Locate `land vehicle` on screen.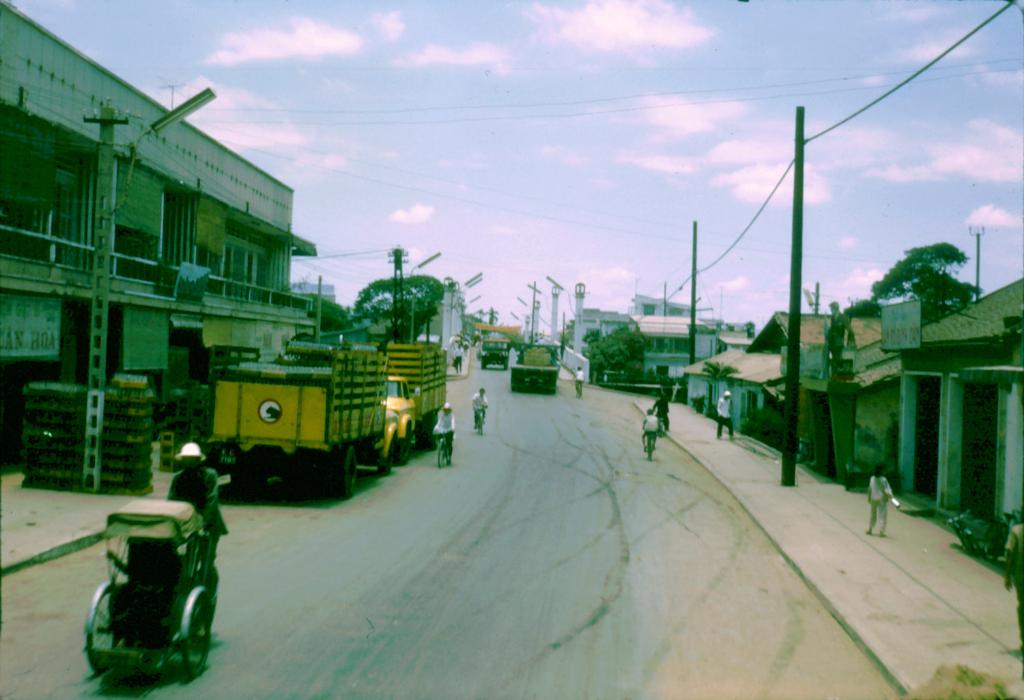
On screen at bbox(81, 495, 217, 681).
